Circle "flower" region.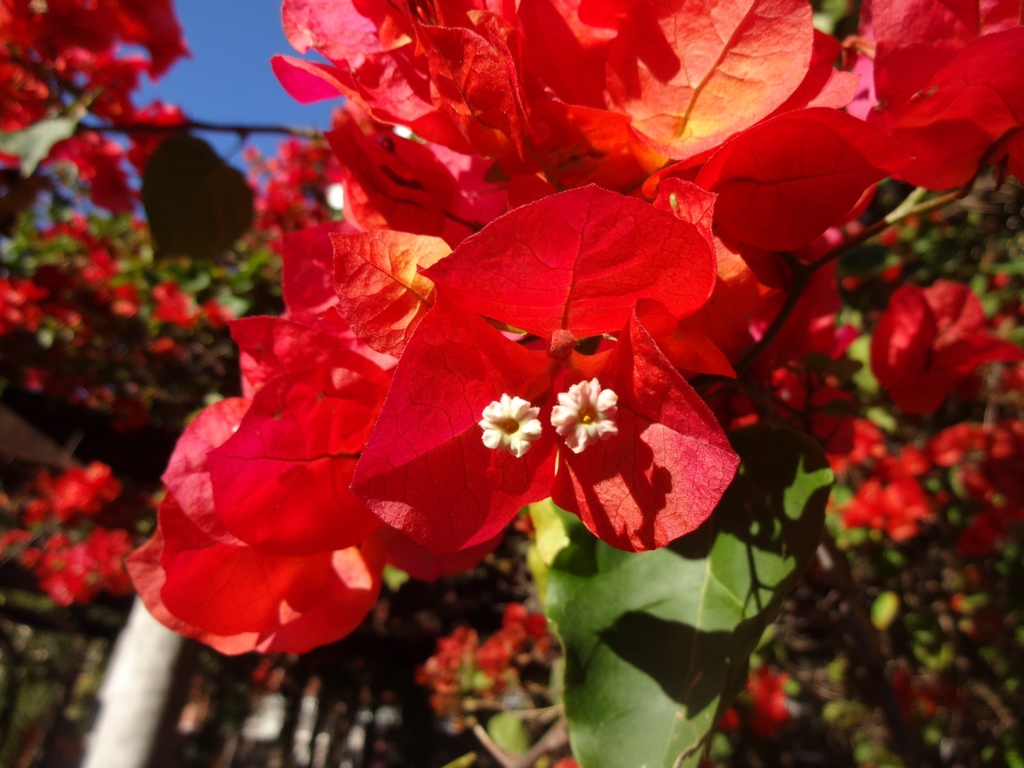
Region: [x1=340, y1=196, x2=712, y2=553].
